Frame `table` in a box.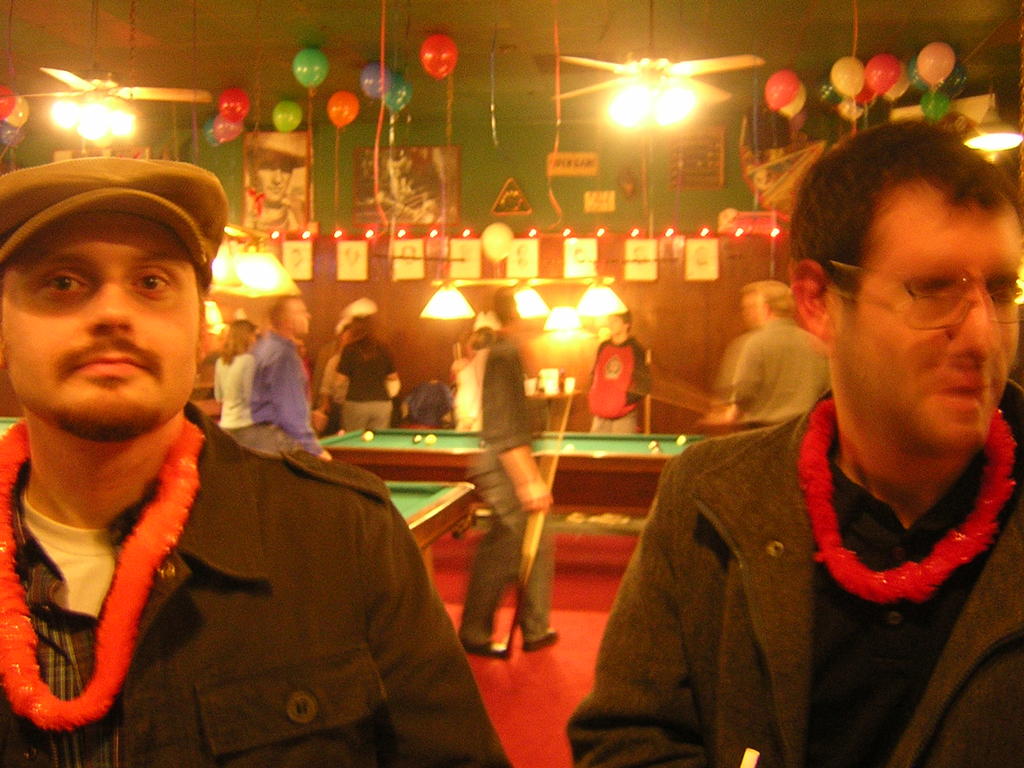
x1=385, y1=483, x2=476, y2=549.
